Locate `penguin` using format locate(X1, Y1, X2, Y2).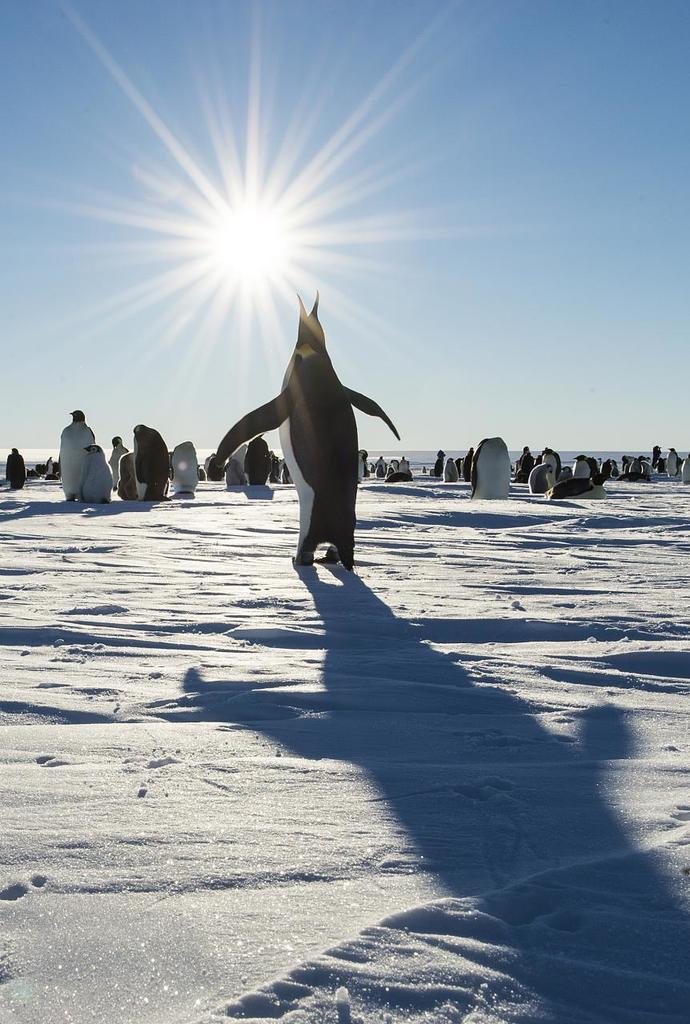
locate(225, 443, 246, 487).
